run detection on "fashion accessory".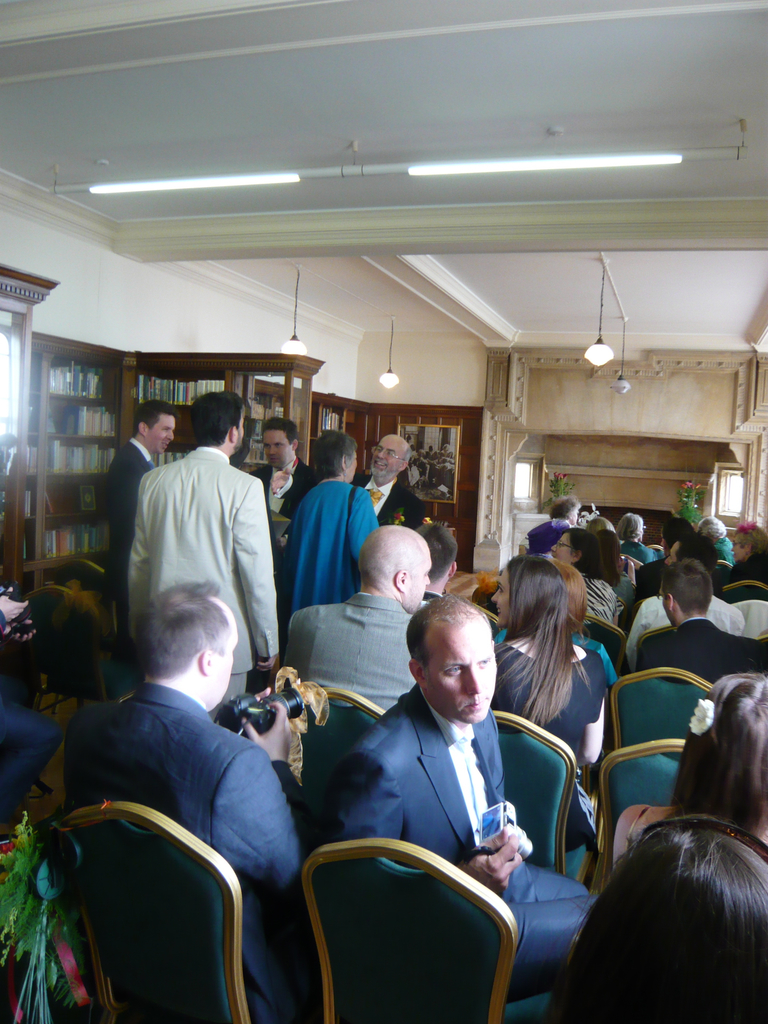
Result: Rect(456, 737, 489, 828).
